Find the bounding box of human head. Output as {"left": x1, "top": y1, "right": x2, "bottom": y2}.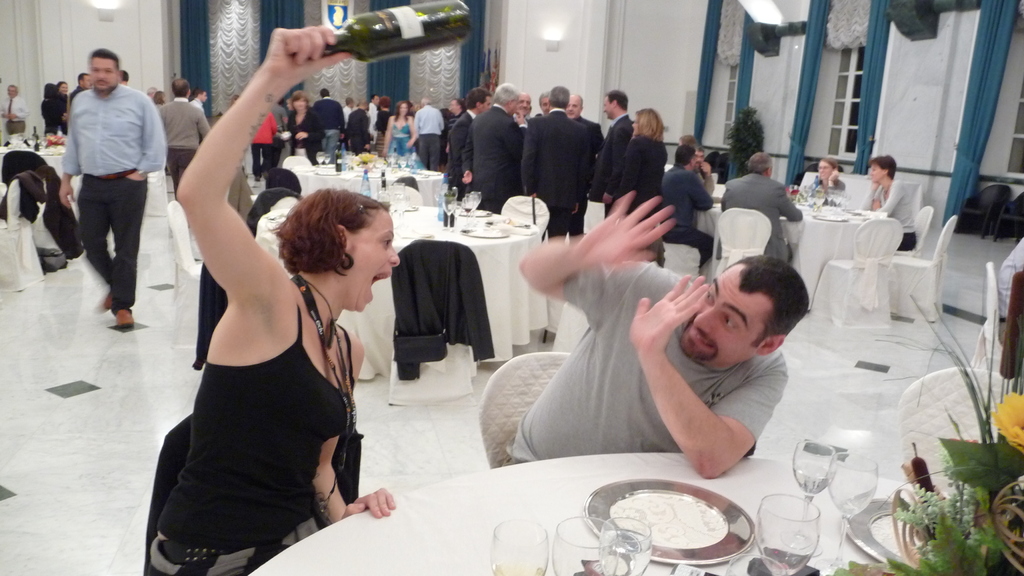
{"left": 196, "top": 90, "right": 209, "bottom": 102}.
